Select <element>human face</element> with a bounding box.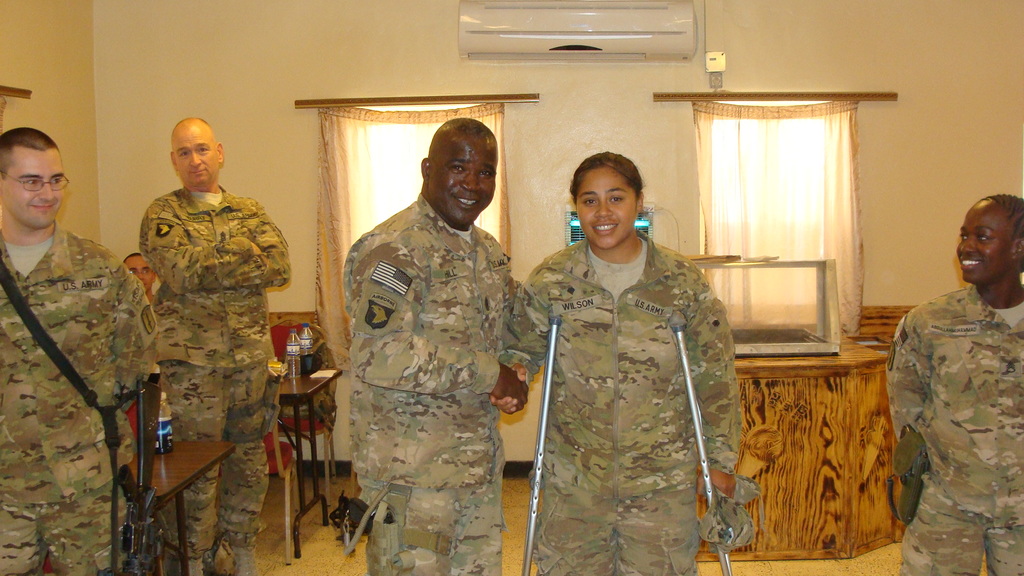
bbox=(957, 202, 1011, 283).
